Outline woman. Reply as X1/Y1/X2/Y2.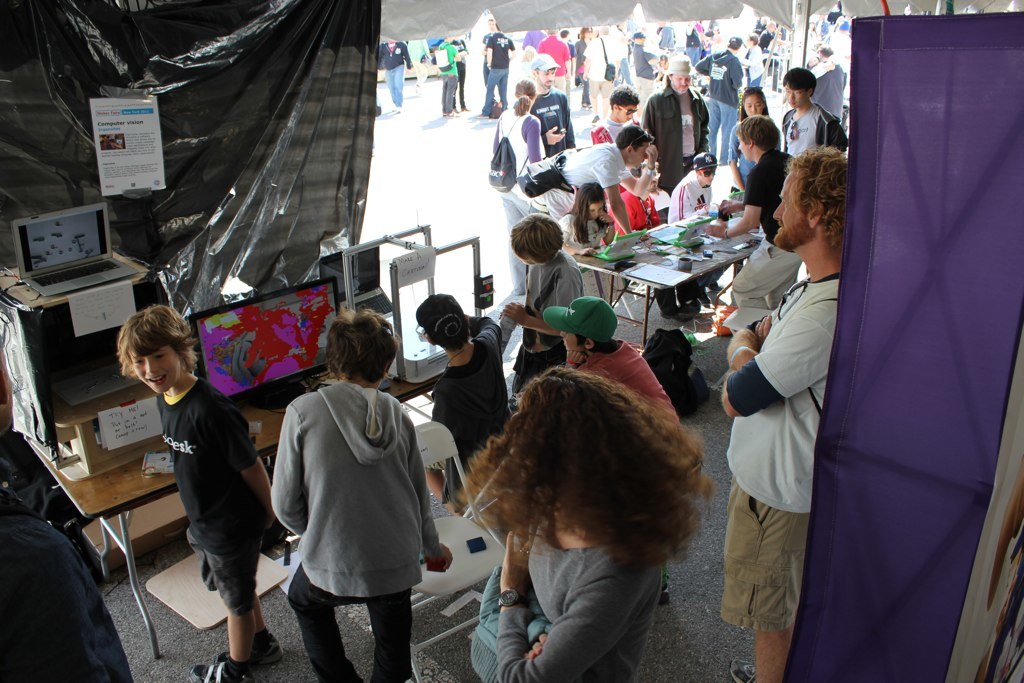
565/182/621/267.
